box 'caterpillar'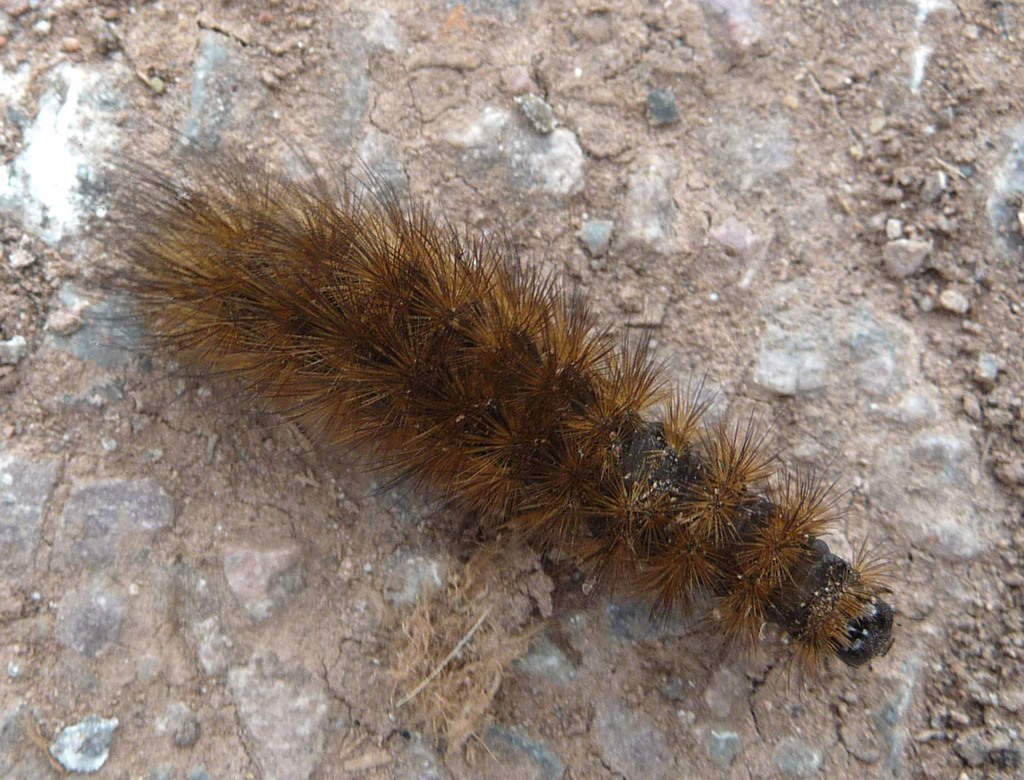
l=93, t=153, r=917, b=689
